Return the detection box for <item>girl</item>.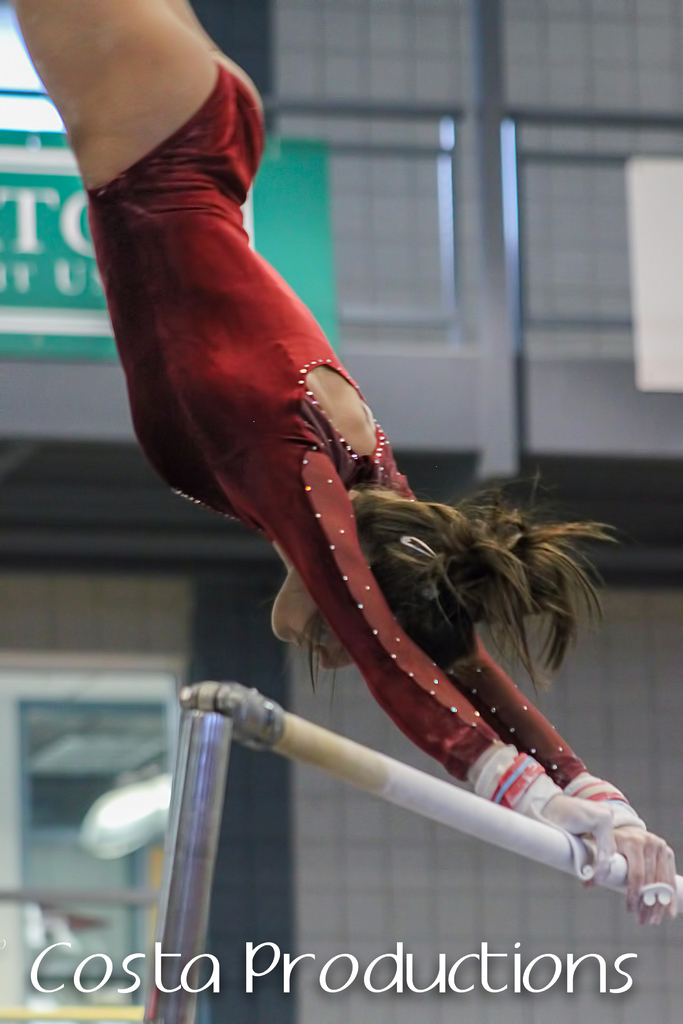
(11,0,678,929).
